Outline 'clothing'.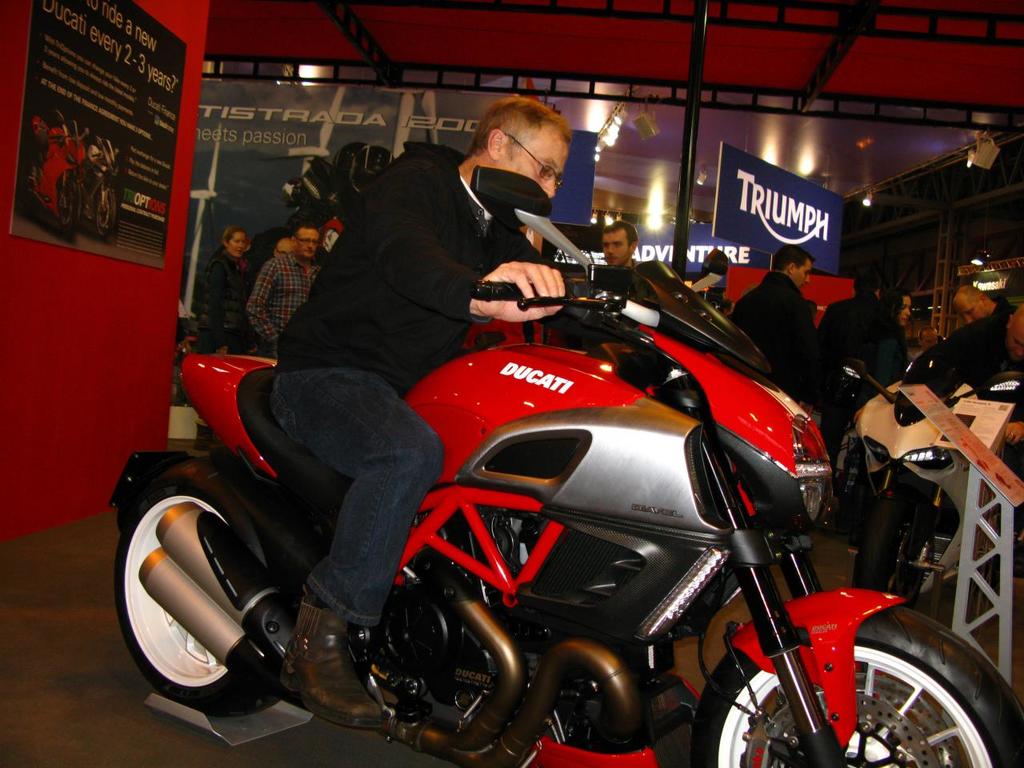
Outline: BBox(276, 144, 584, 628).
